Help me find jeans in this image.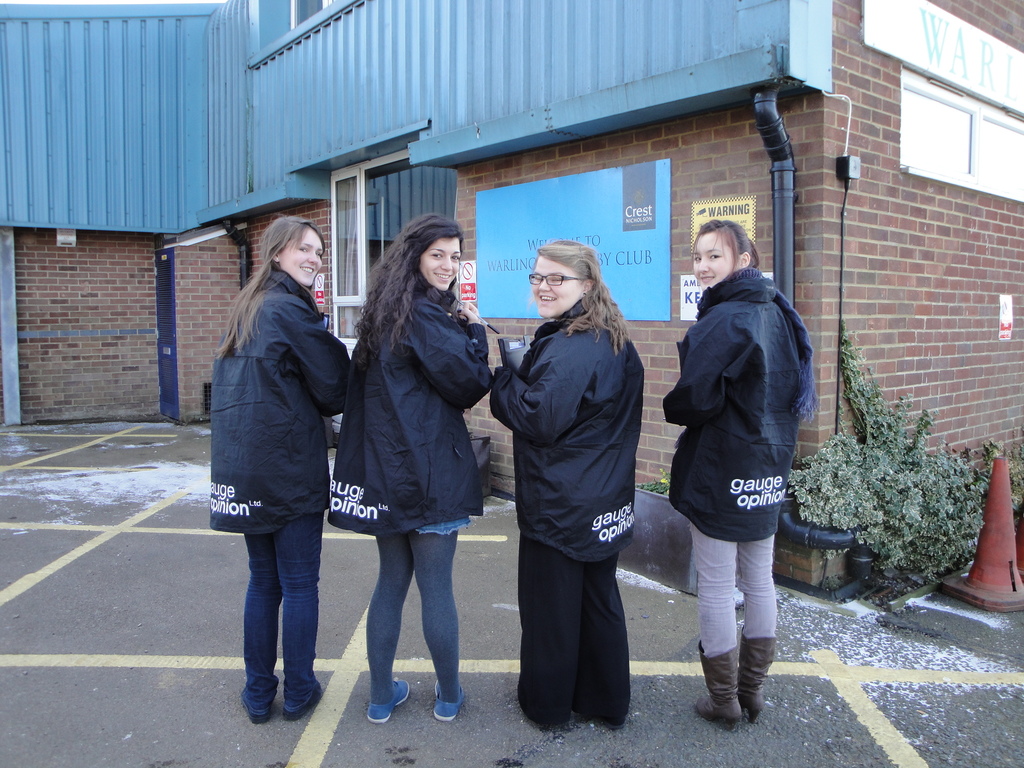
Found it: (left=227, top=508, right=329, bottom=734).
